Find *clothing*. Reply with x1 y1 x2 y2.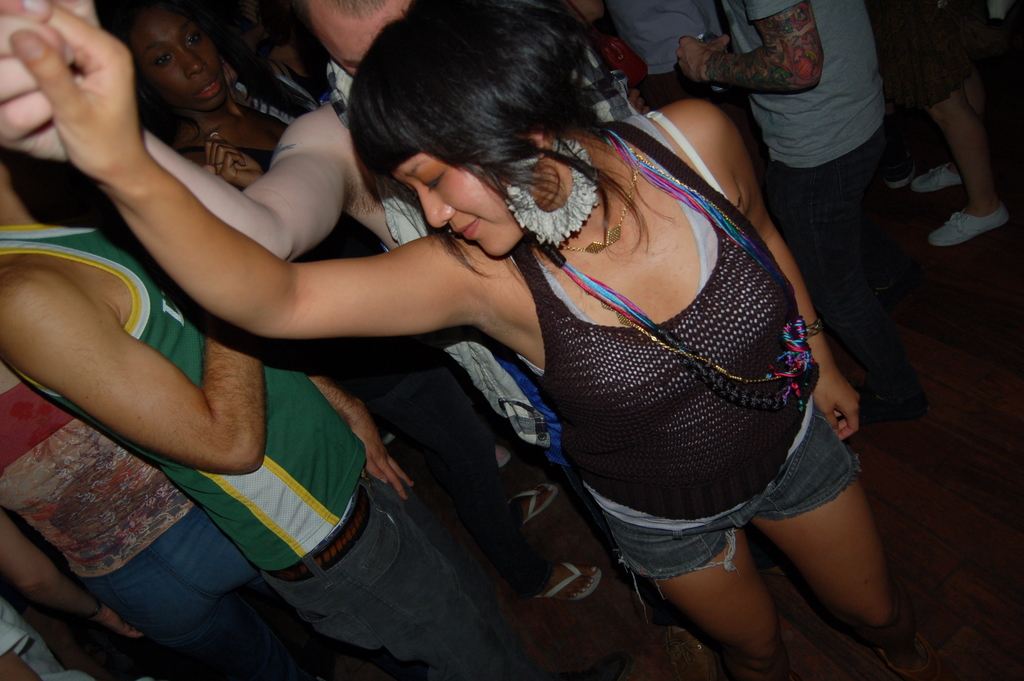
2 218 542 680.
